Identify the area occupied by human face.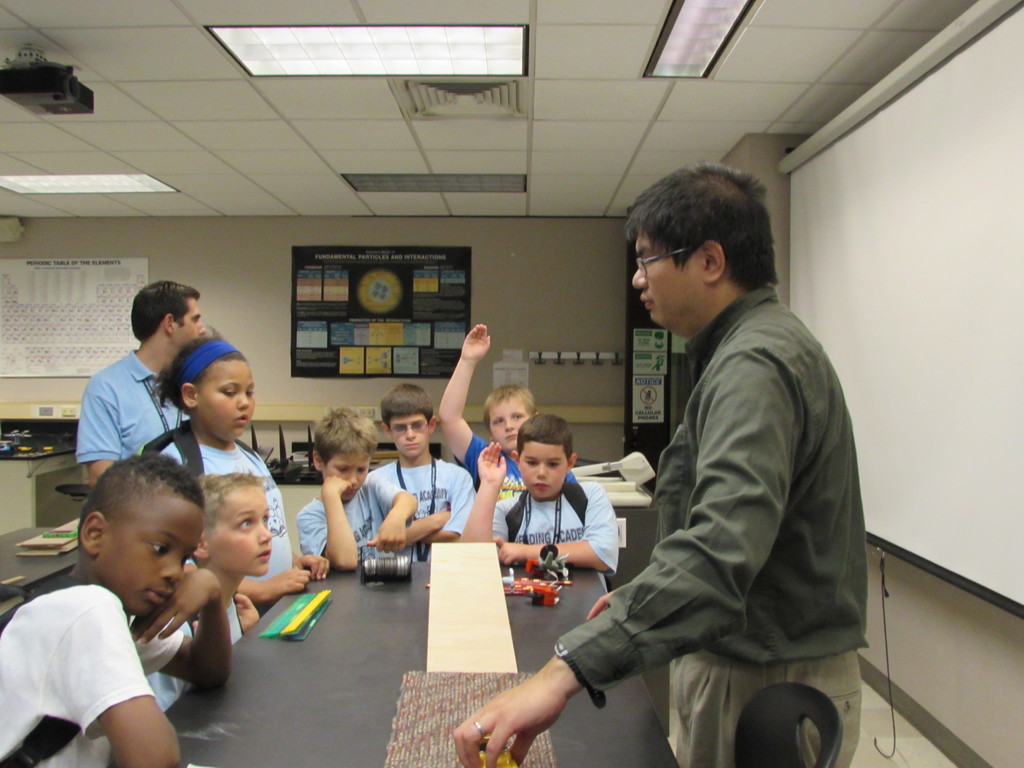
Area: [390, 413, 432, 464].
